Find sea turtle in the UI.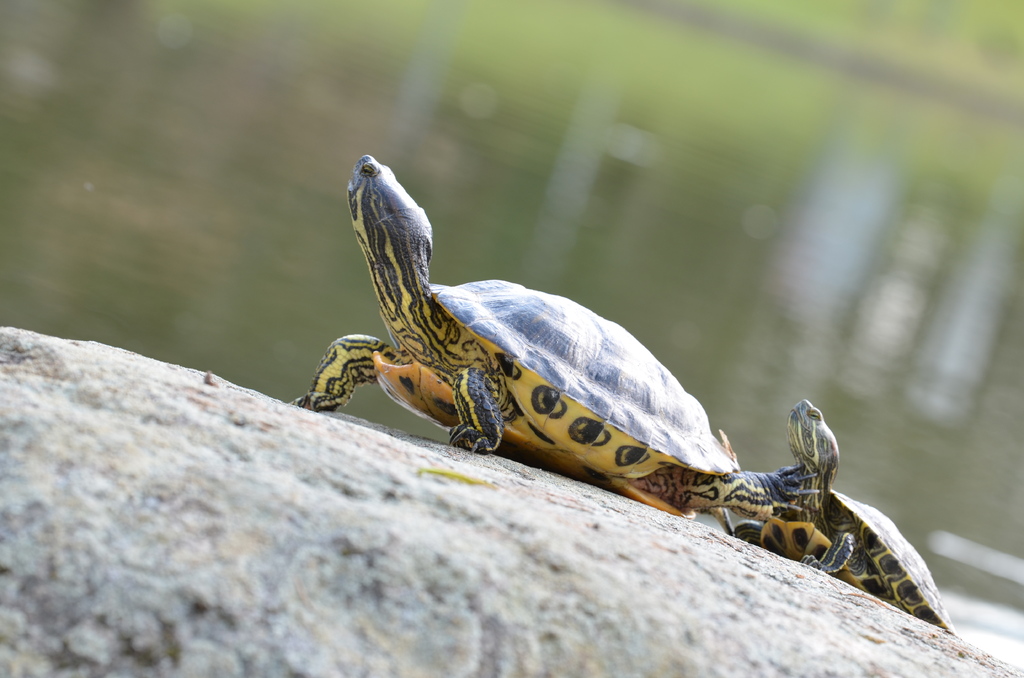
UI element at BBox(283, 151, 821, 526).
